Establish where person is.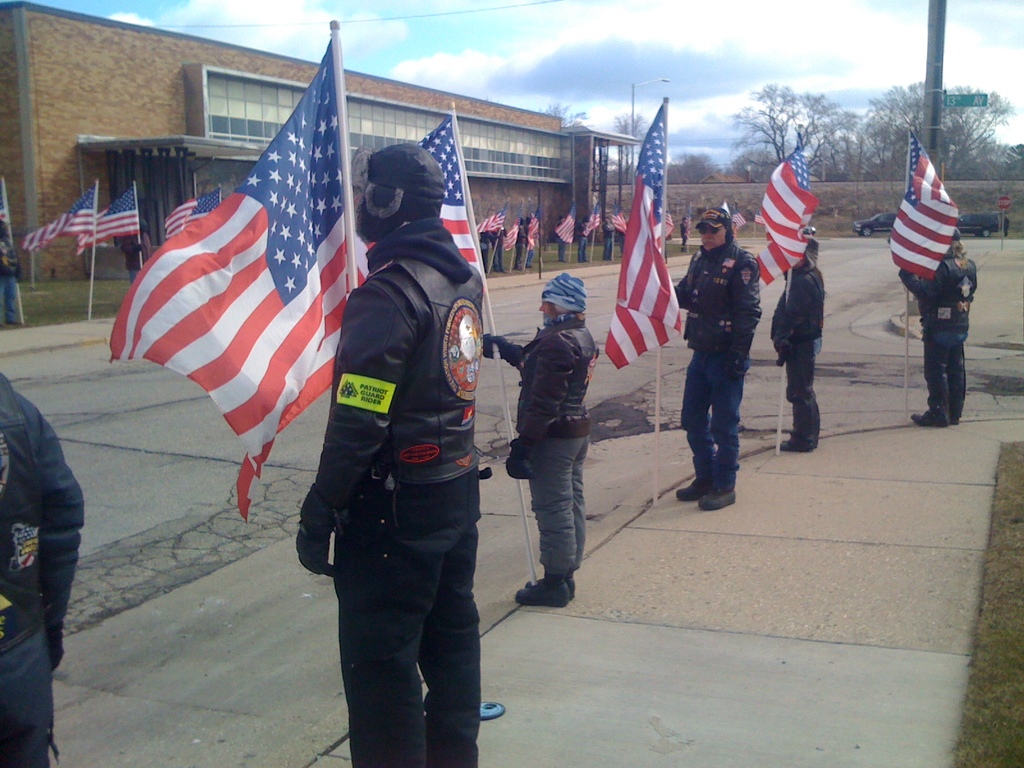
Established at (x1=769, y1=227, x2=825, y2=450).
